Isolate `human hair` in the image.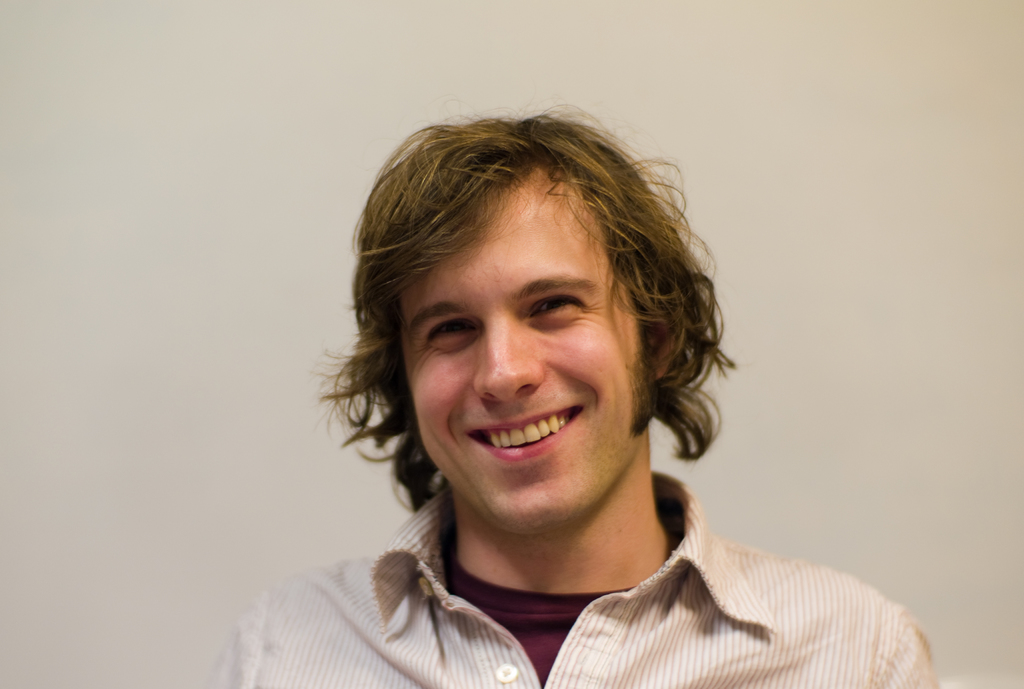
Isolated region: bbox=[348, 108, 726, 512].
